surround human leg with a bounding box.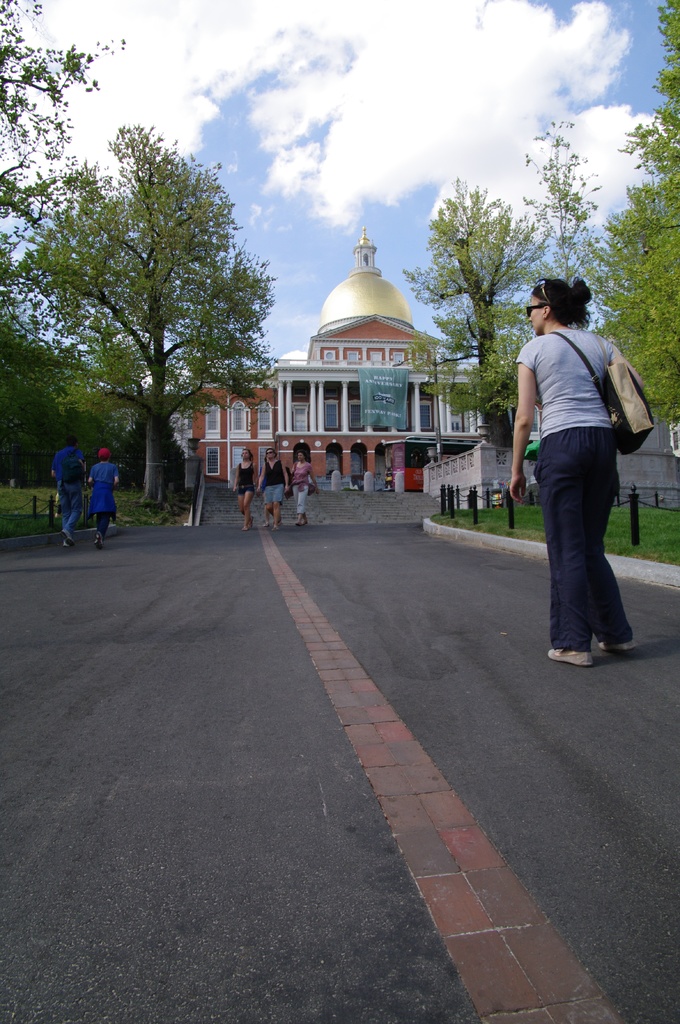
box=[95, 510, 111, 554].
